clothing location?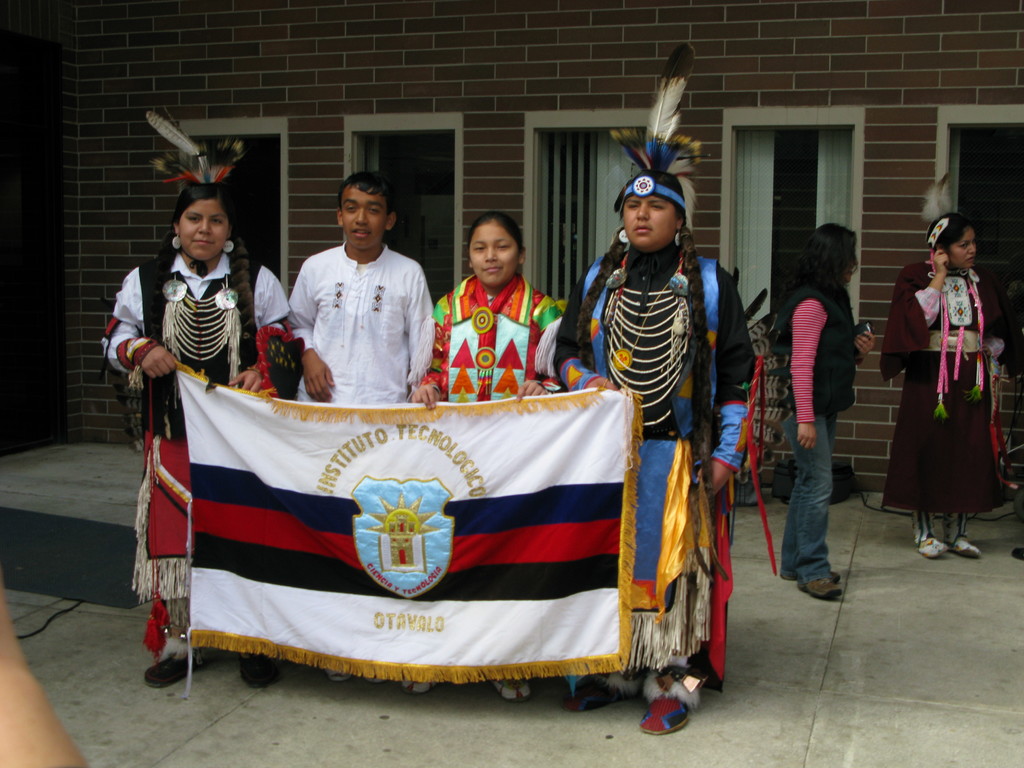
bbox(276, 213, 437, 409)
